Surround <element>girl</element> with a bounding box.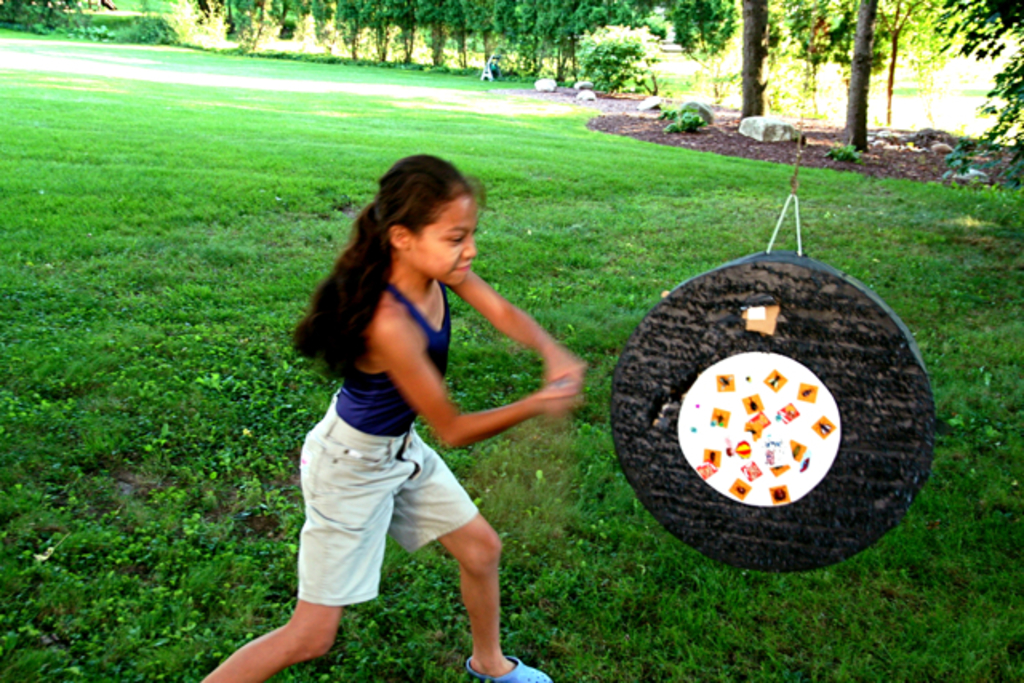
195:146:592:681.
